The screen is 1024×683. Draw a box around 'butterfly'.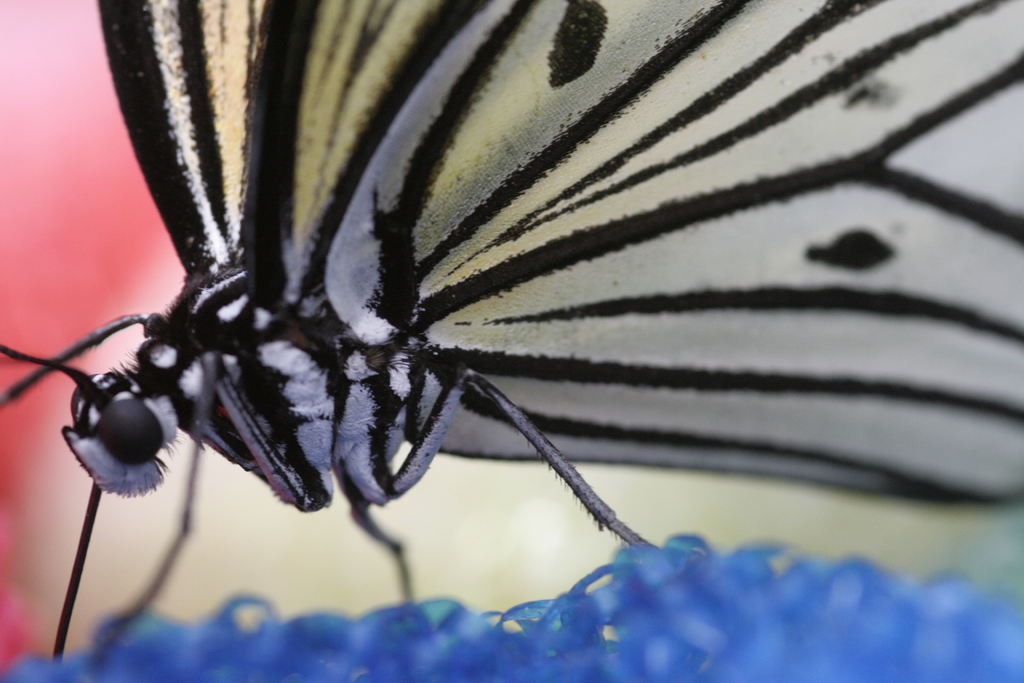
BBox(27, 0, 861, 682).
